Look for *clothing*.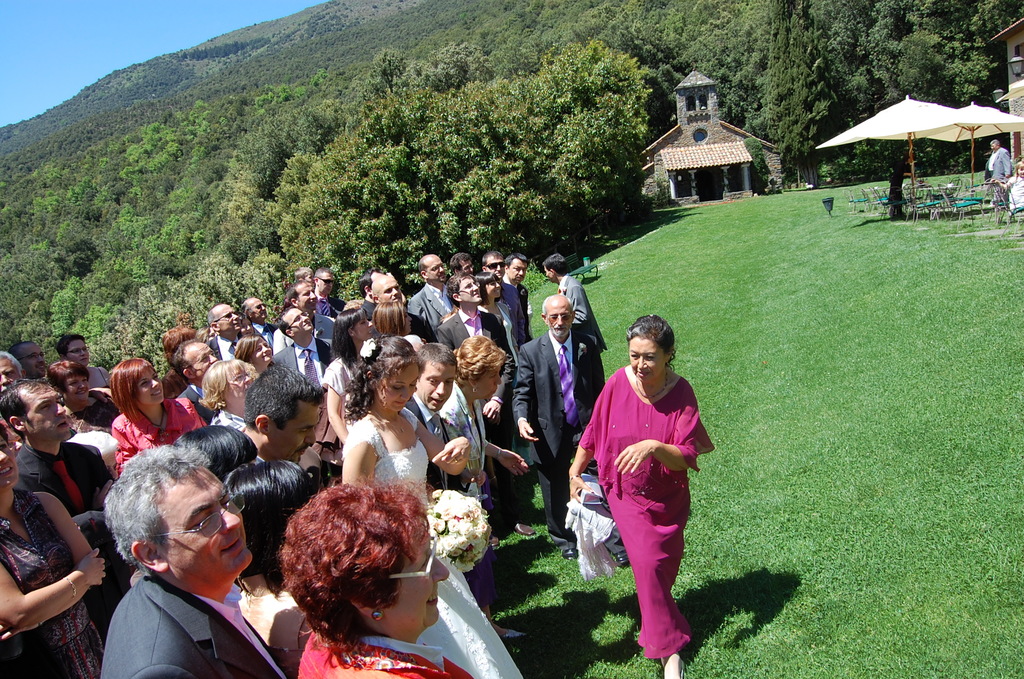
Found: [512, 336, 596, 541].
